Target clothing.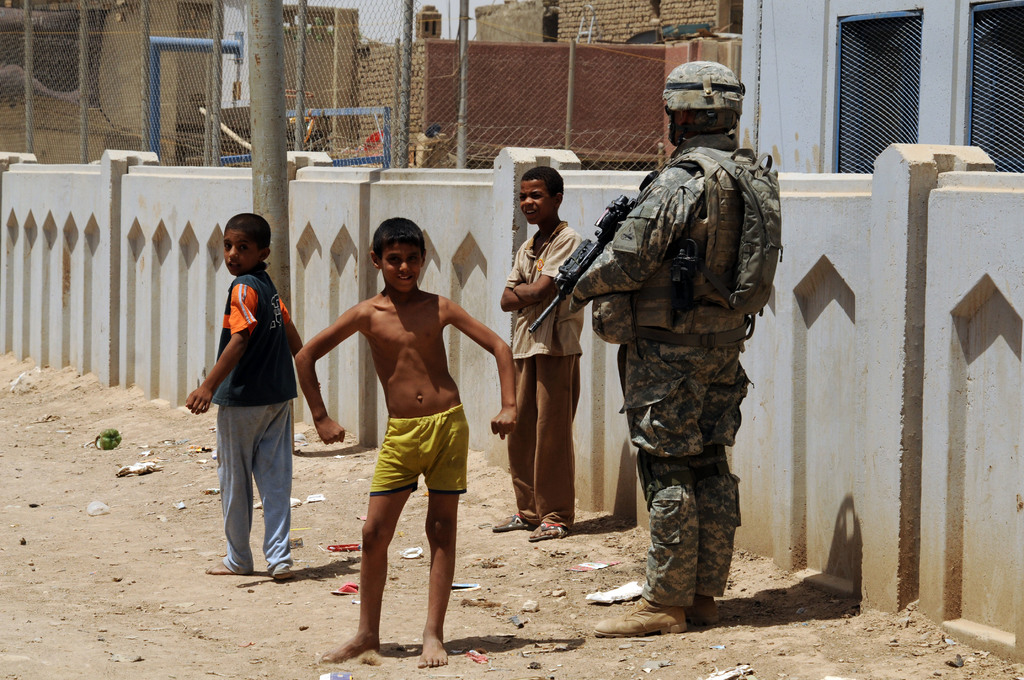
Target region: locate(570, 133, 750, 605).
